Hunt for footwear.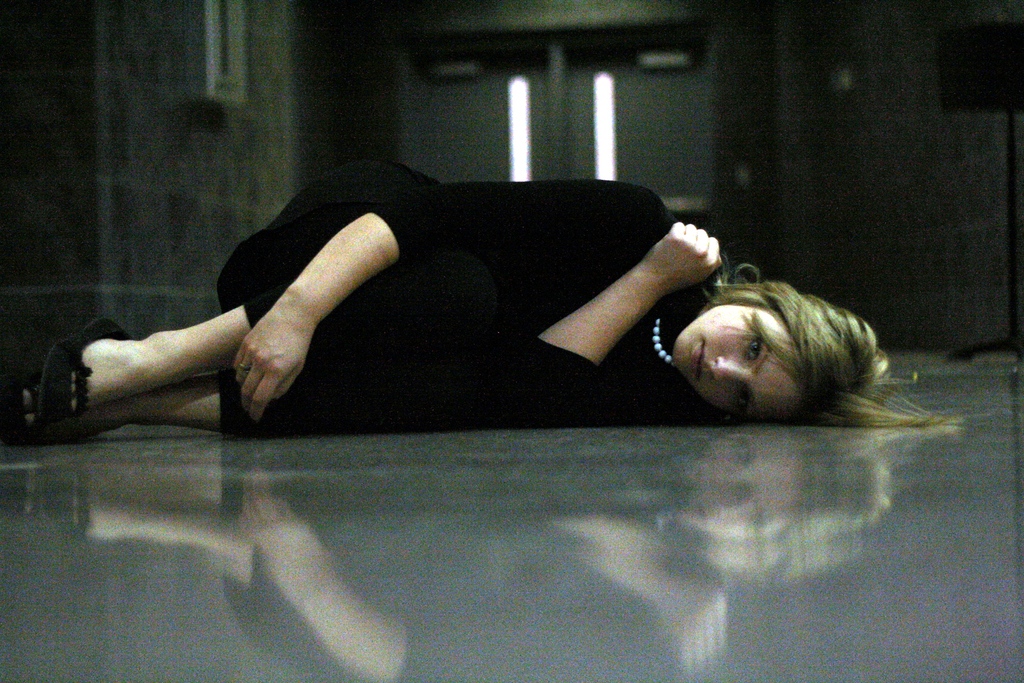
Hunted down at [x1=47, y1=315, x2=137, y2=432].
